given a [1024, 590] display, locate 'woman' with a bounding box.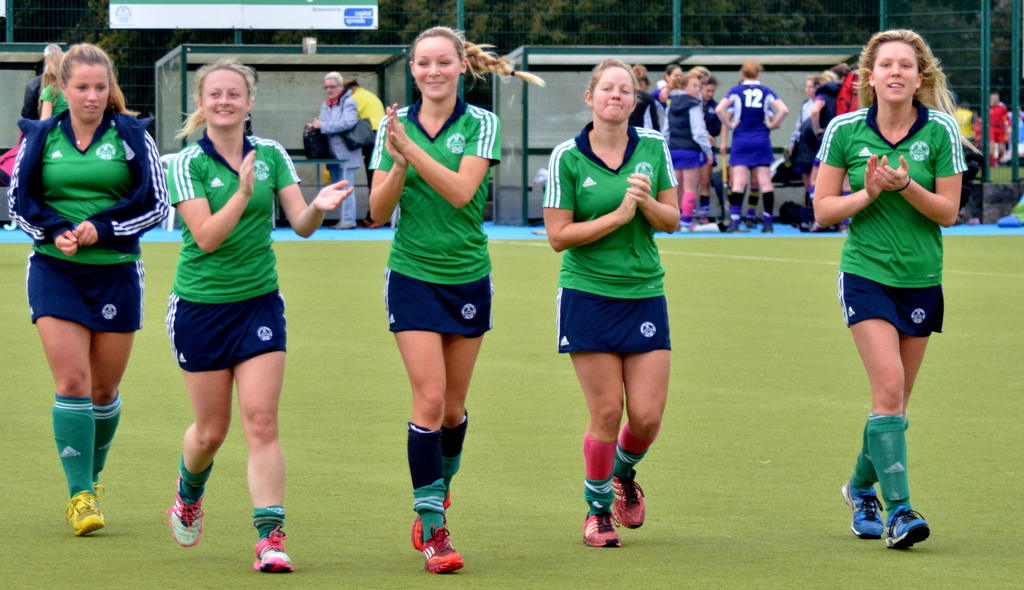
Located: (x1=164, y1=58, x2=354, y2=575).
